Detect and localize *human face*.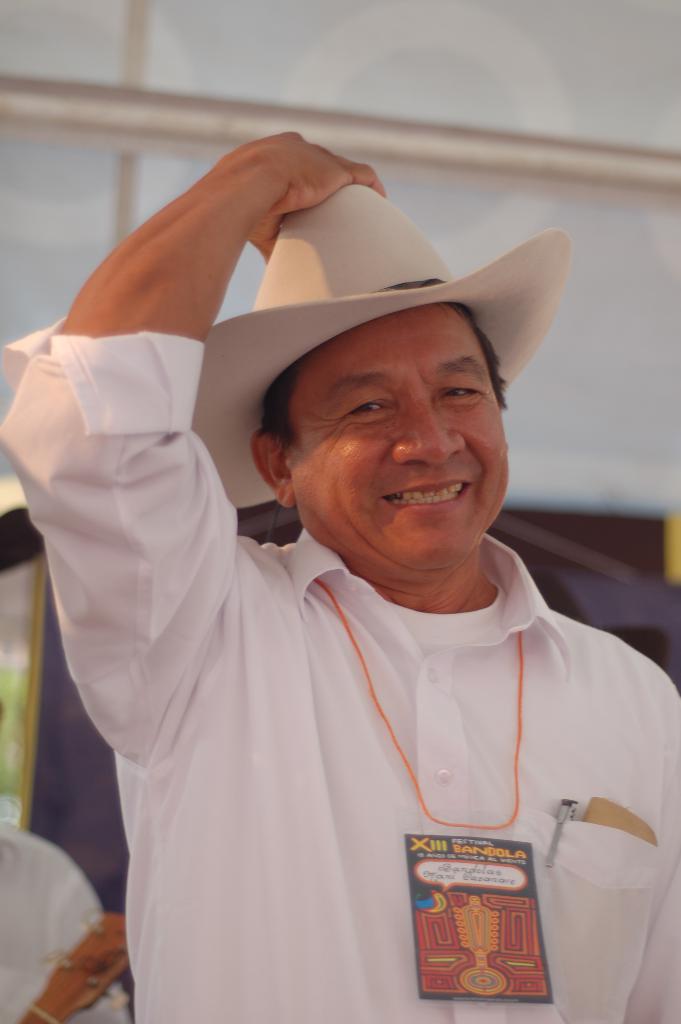
Localized at locate(284, 300, 506, 570).
